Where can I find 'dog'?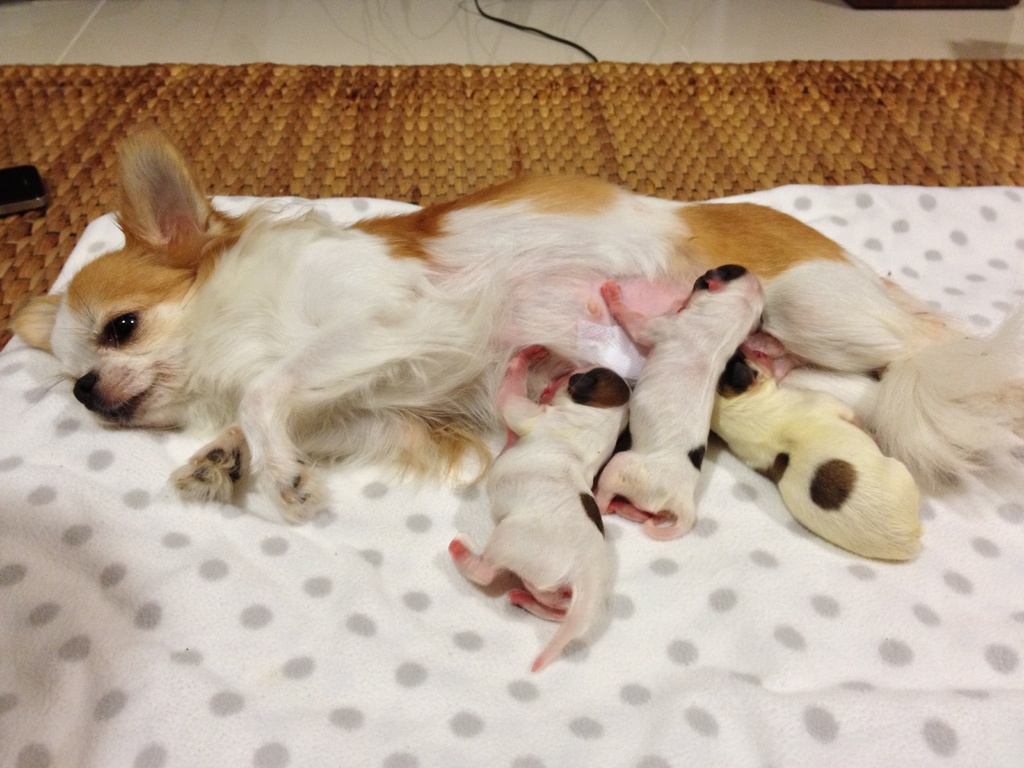
You can find it at bbox=(705, 344, 925, 560).
